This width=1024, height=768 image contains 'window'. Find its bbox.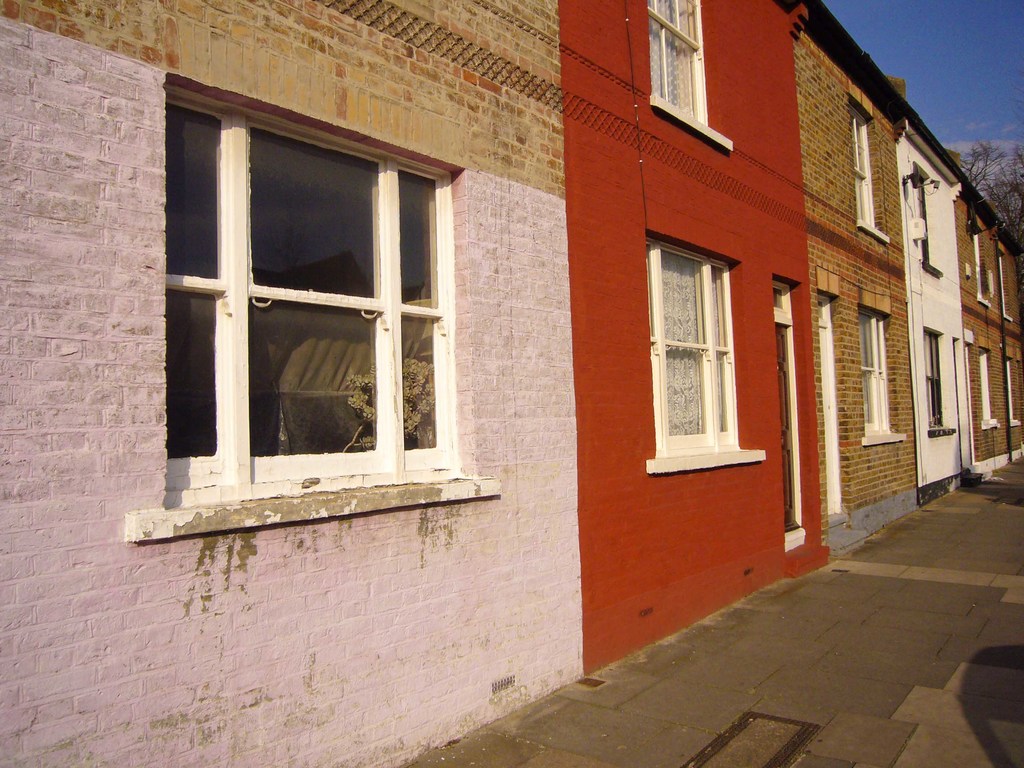
locate(161, 82, 459, 506).
